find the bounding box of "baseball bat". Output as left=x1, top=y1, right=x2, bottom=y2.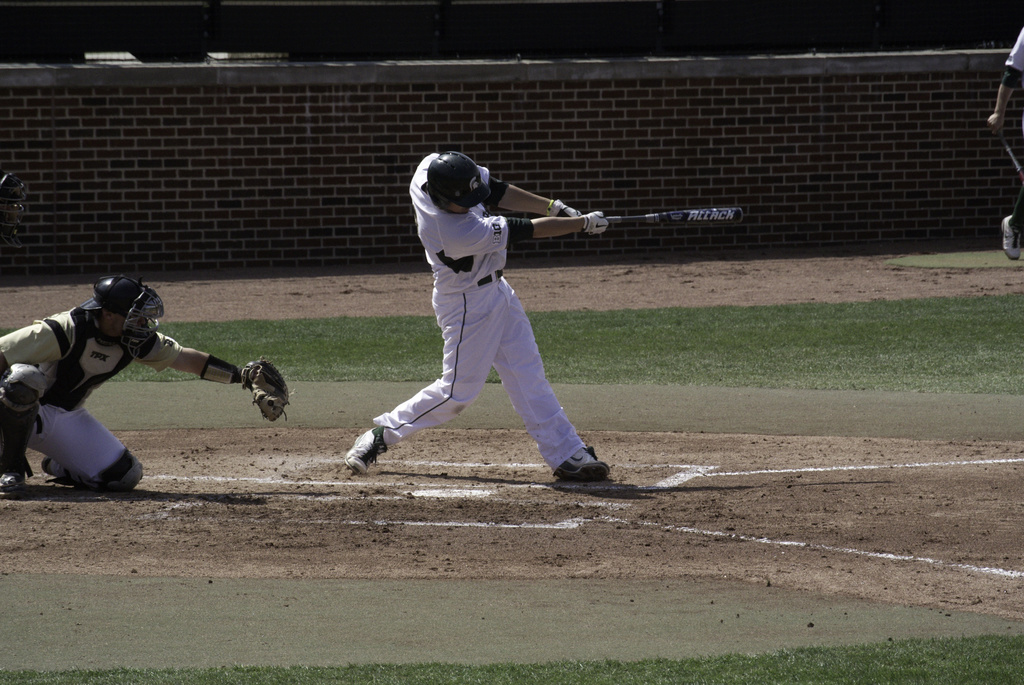
left=607, top=207, right=742, bottom=226.
